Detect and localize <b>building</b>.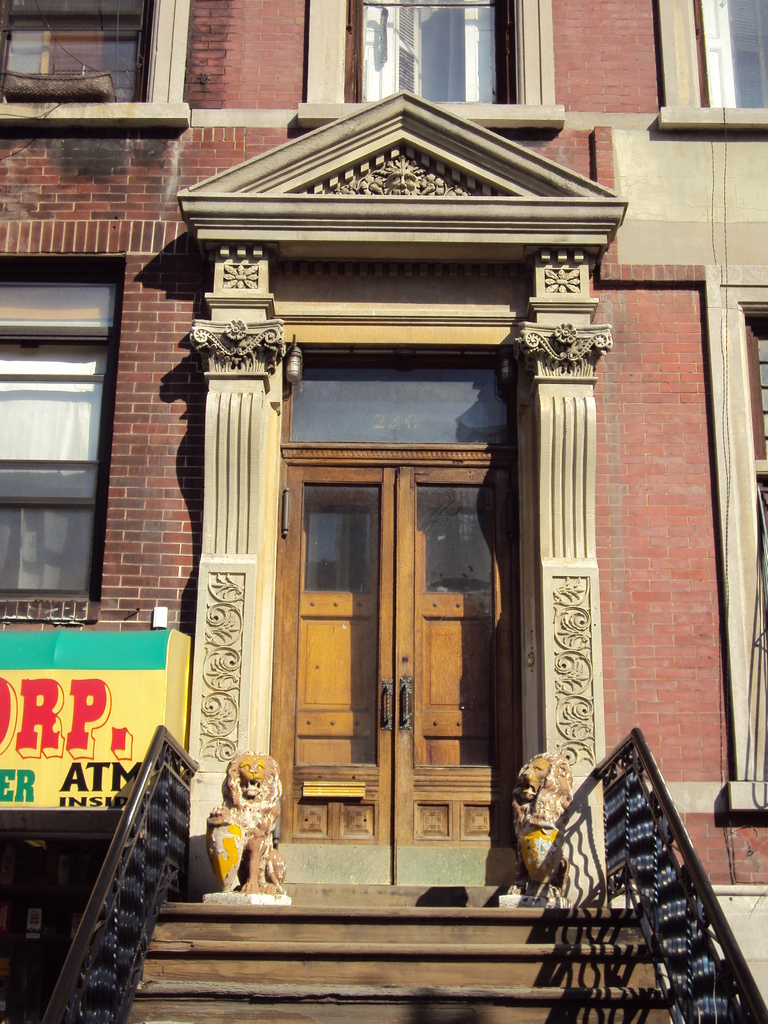
Localized at {"left": 0, "top": 0, "right": 767, "bottom": 1023}.
